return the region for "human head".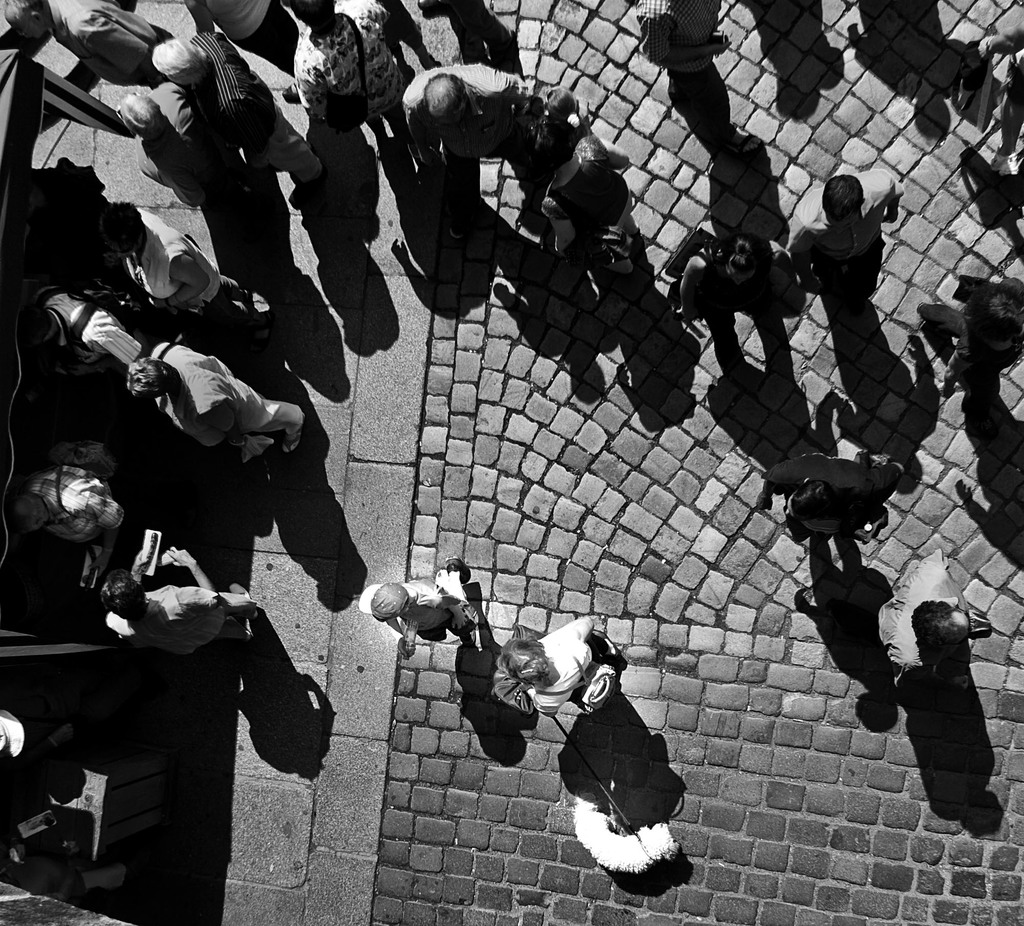
(x1=497, y1=640, x2=552, y2=702).
